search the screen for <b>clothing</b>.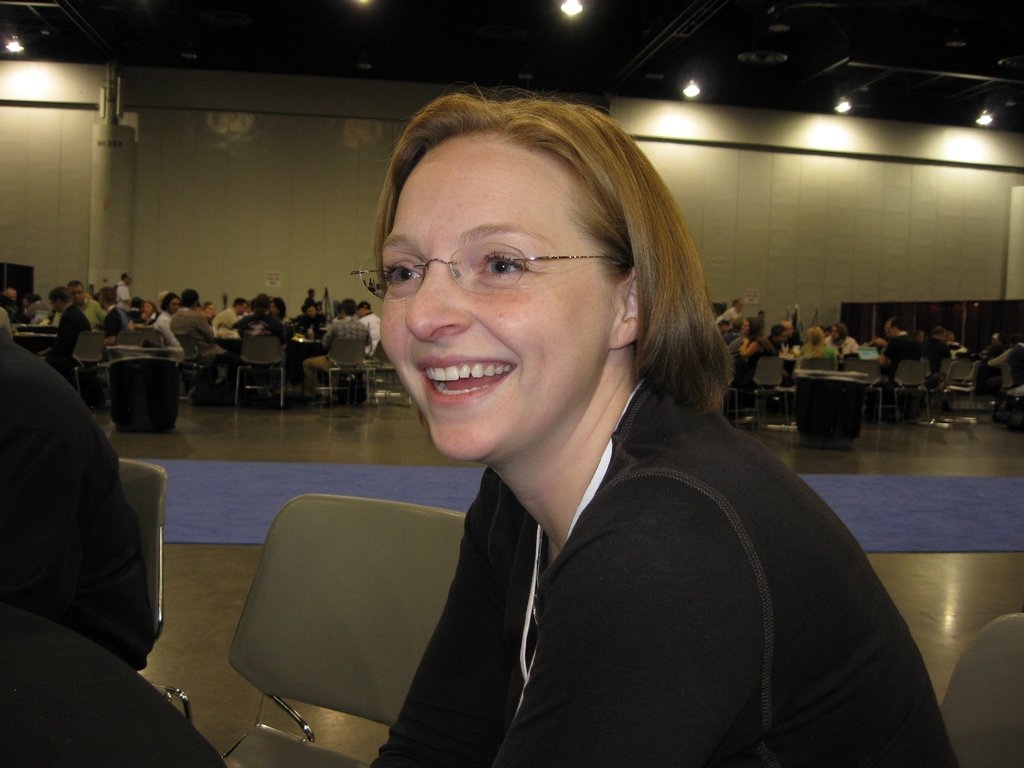
Found at Rect(881, 332, 921, 369).
